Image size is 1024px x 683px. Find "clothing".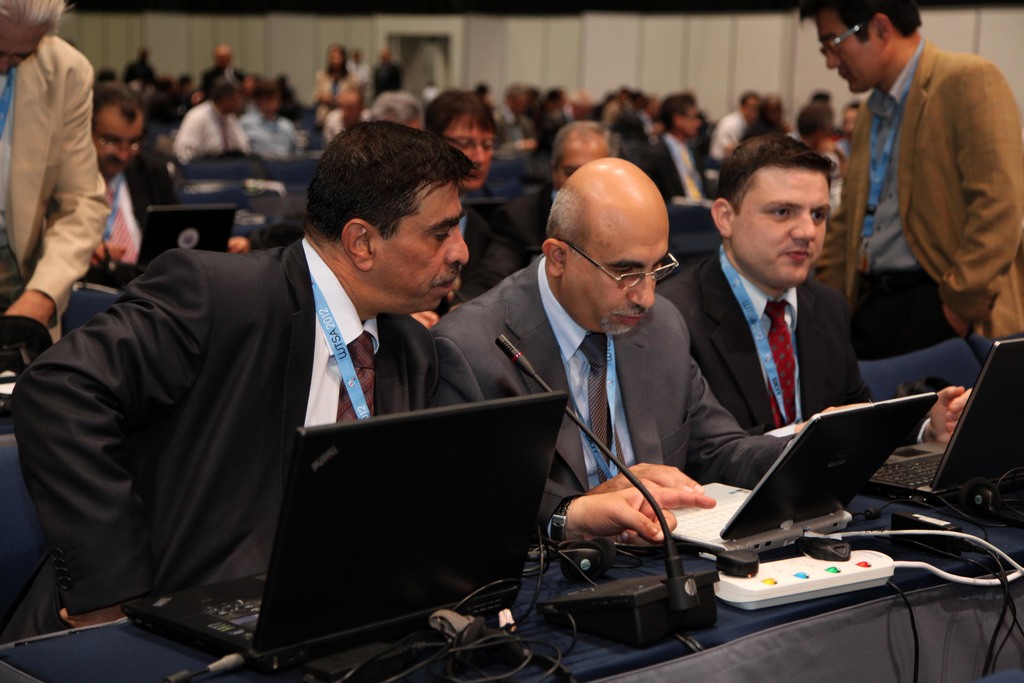
box=[172, 101, 246, 167].
